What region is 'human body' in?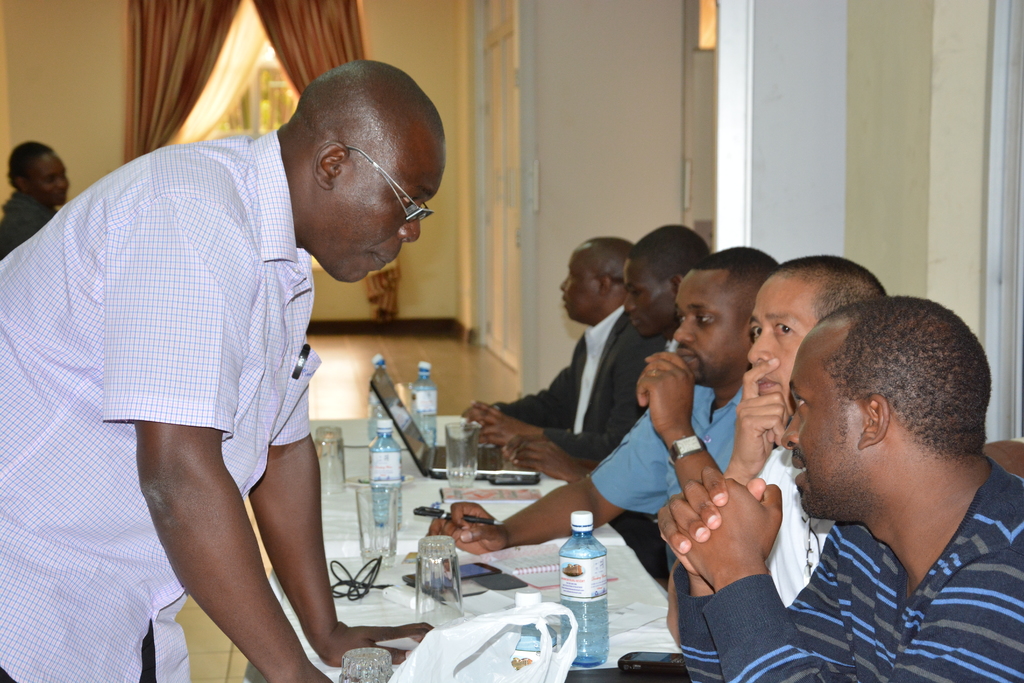
pyautogui.locateOnScreen(420, 349, 736, 556).
